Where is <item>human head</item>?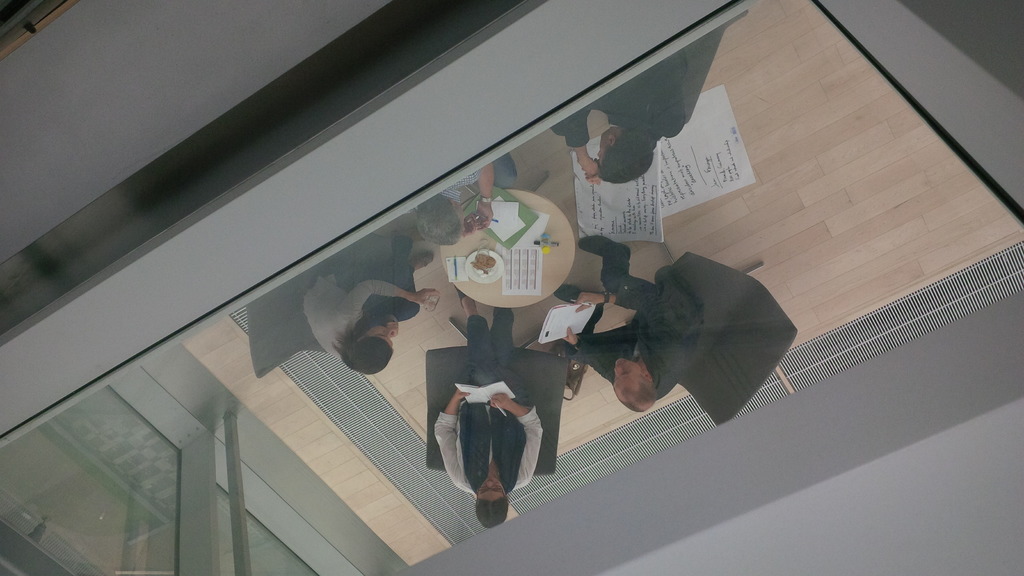
locate(611, 354, 669, 419).
